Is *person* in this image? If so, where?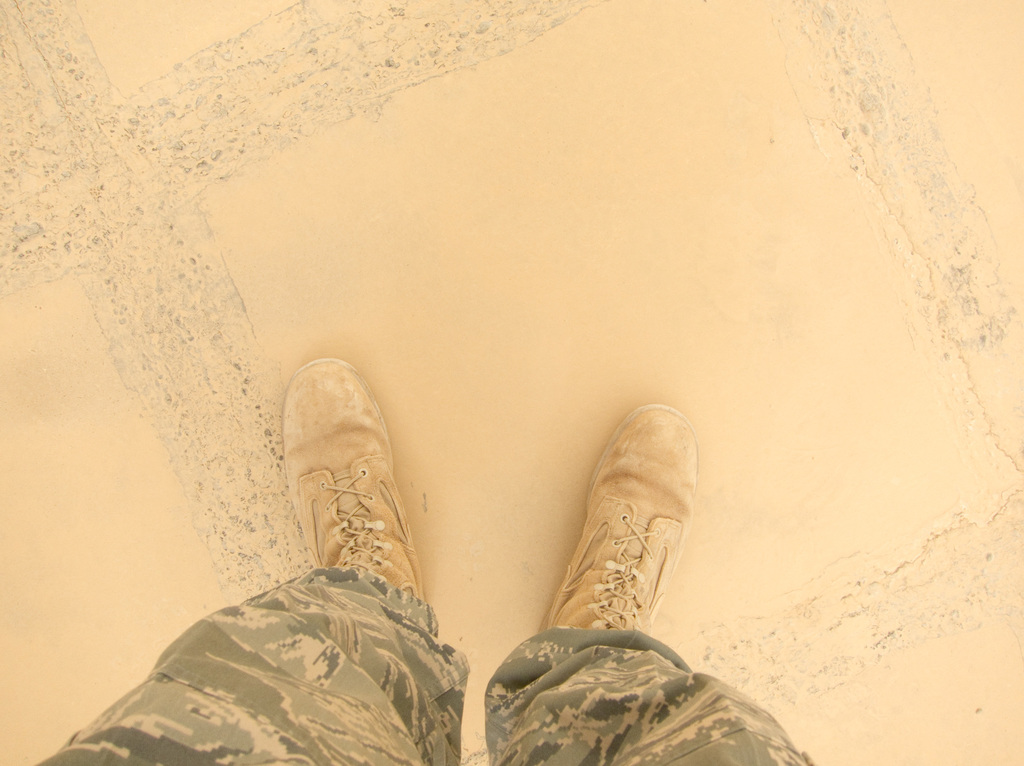
Yes, at [x1=36, y1=358, x2=814, y2=765].
